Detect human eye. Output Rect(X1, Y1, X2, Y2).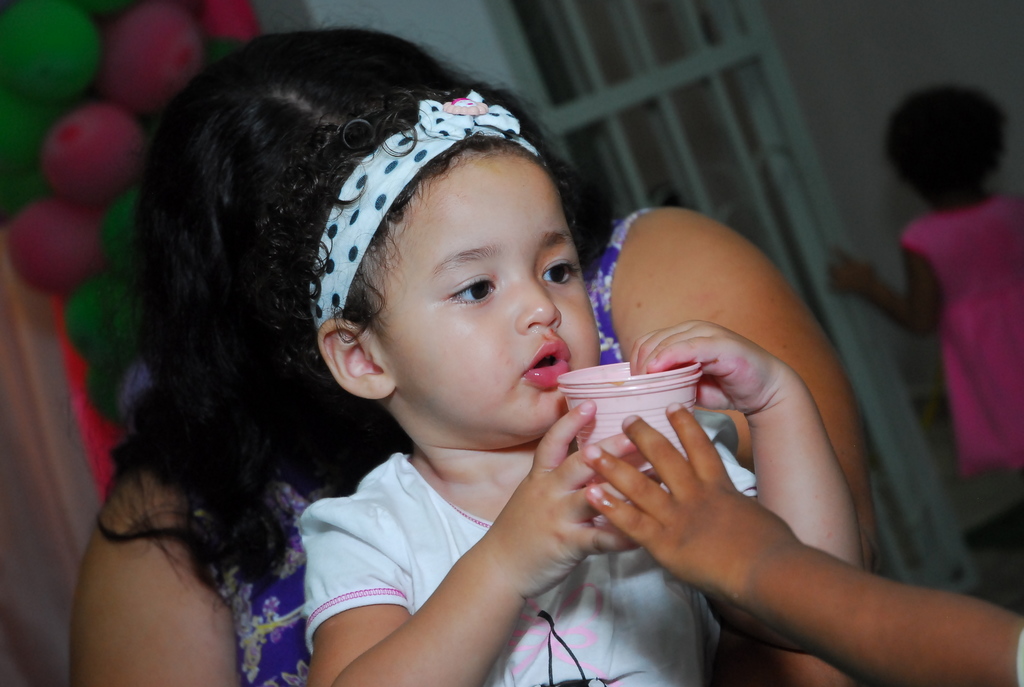
Rect(444, 272, 499, 312).
